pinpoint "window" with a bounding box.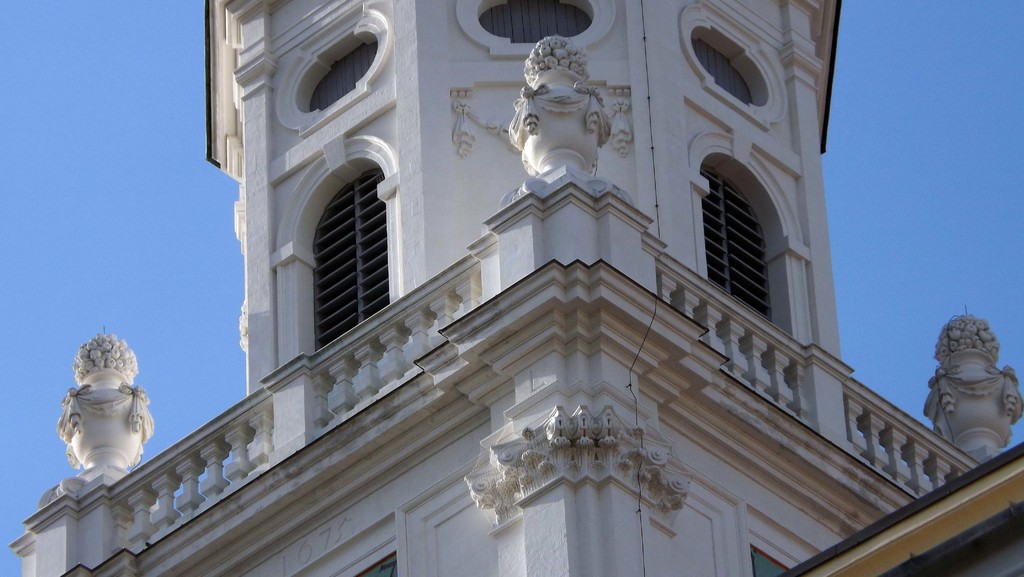
bbox(307, 53, 375, 108).
